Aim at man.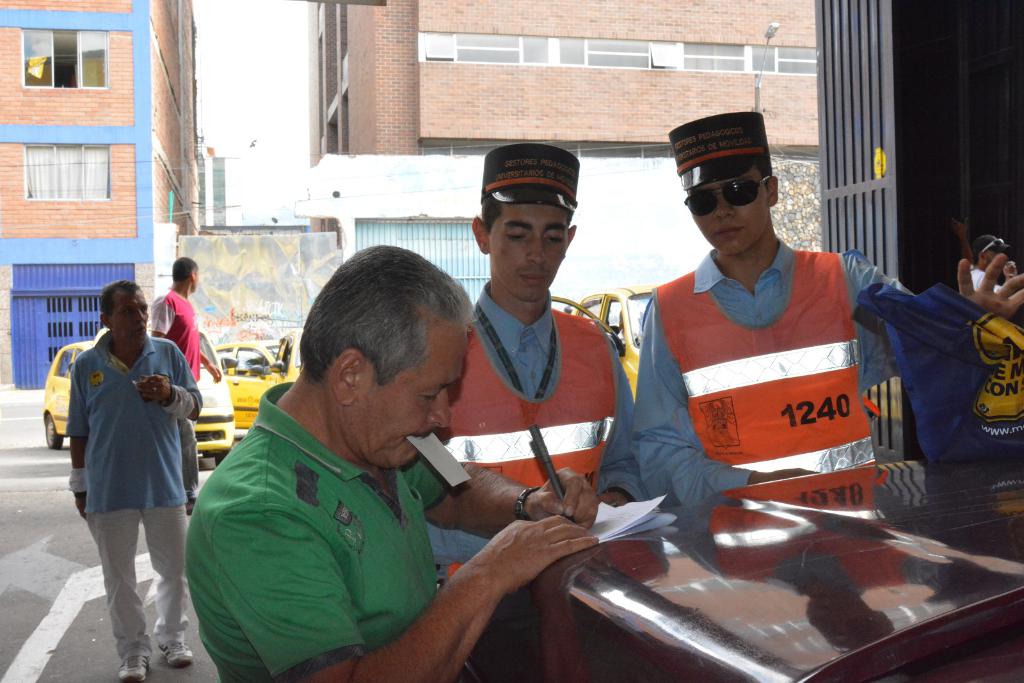
Aimed at {"x1": 947, "y1": 218, "x2": 1021, "y2": 303}.
